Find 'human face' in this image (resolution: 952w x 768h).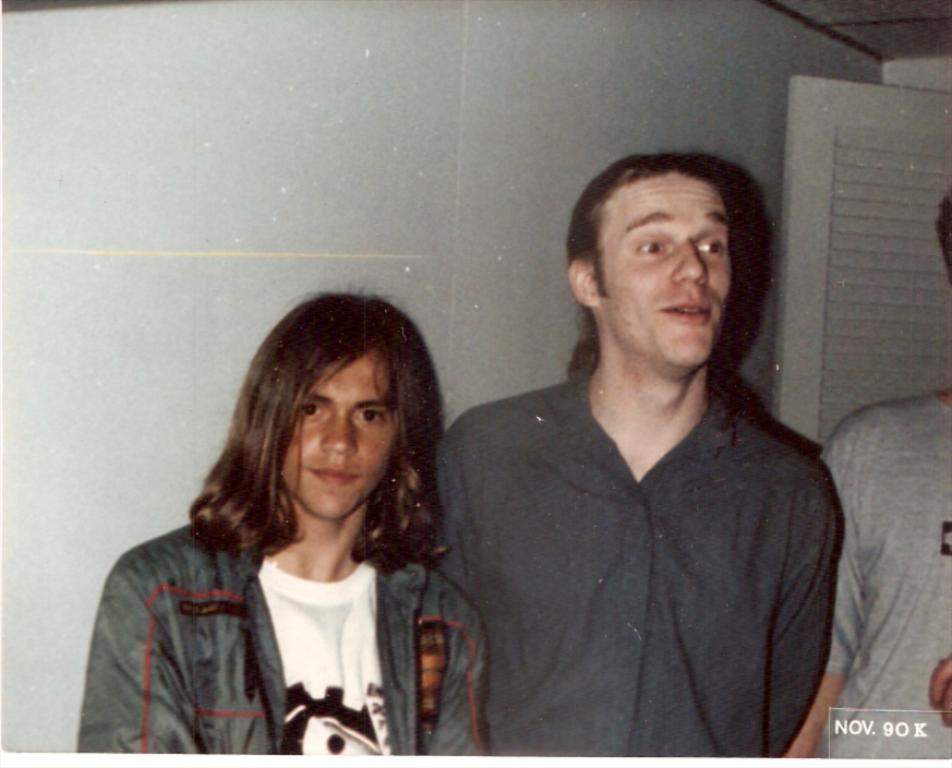
pyautogui.locateOnScreen(278, 357, 396, 516).
